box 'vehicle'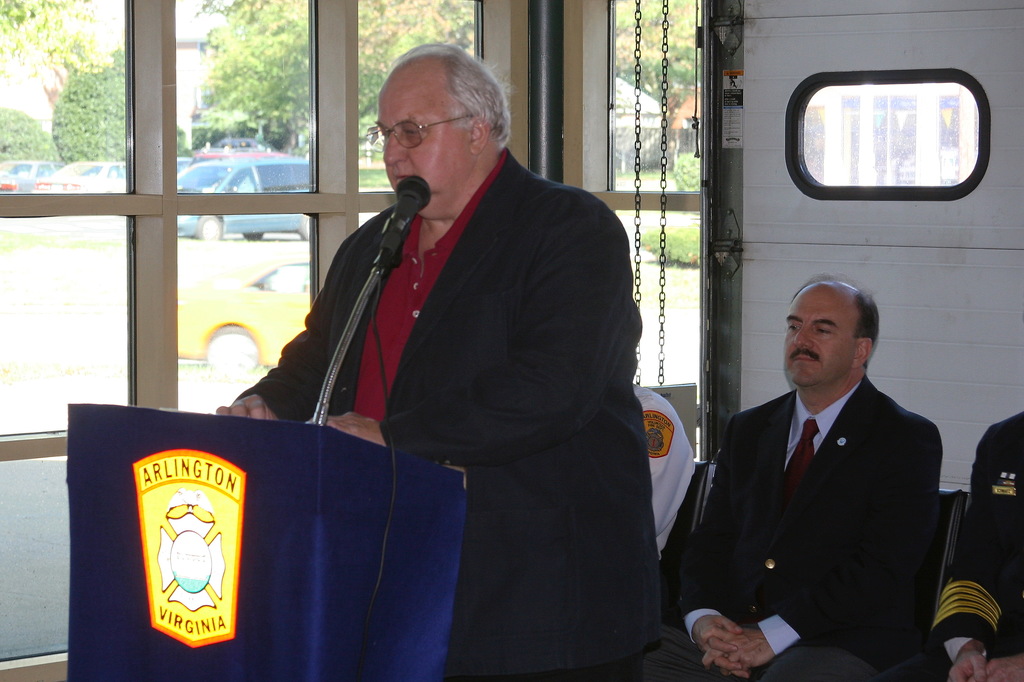
x1=0, y1=160, x2=66, y2=198
